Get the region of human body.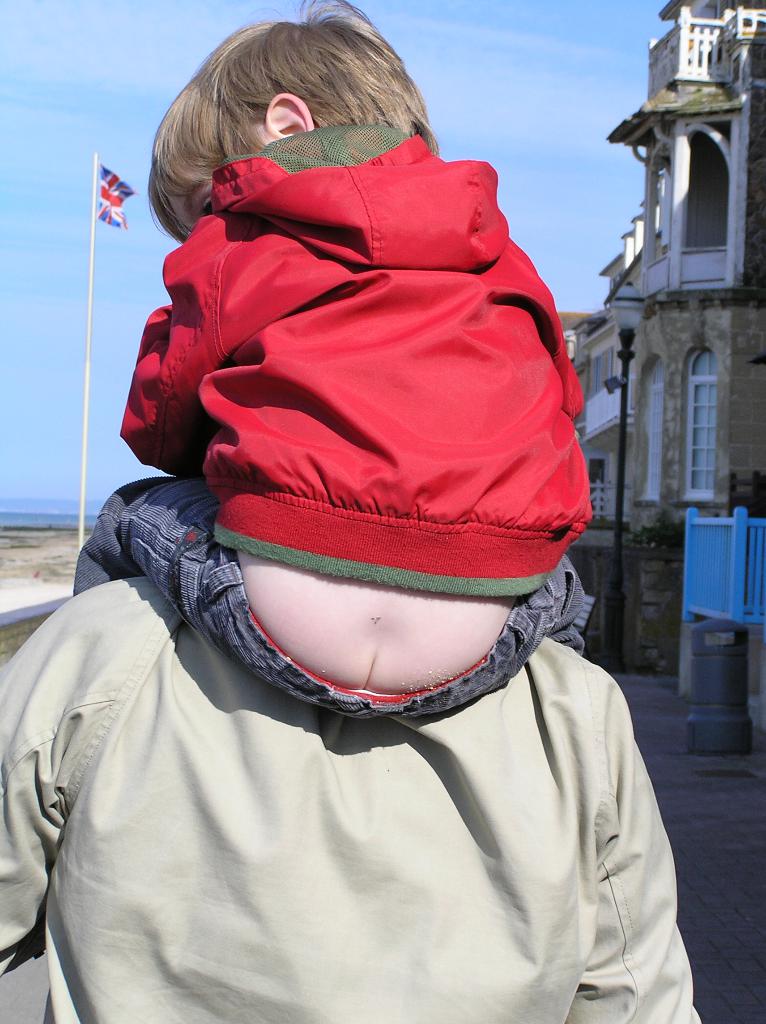
pyautogui.locateOnScreen(66, 0, 600, 730).
